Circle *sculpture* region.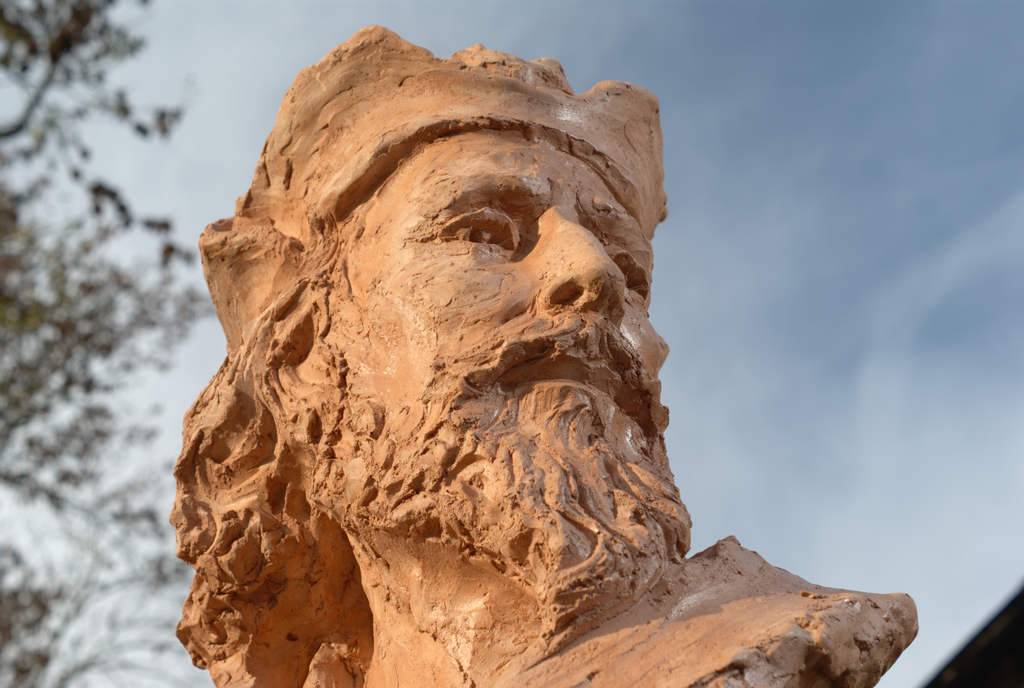
Region: <box>167,36,739,687</box>.
